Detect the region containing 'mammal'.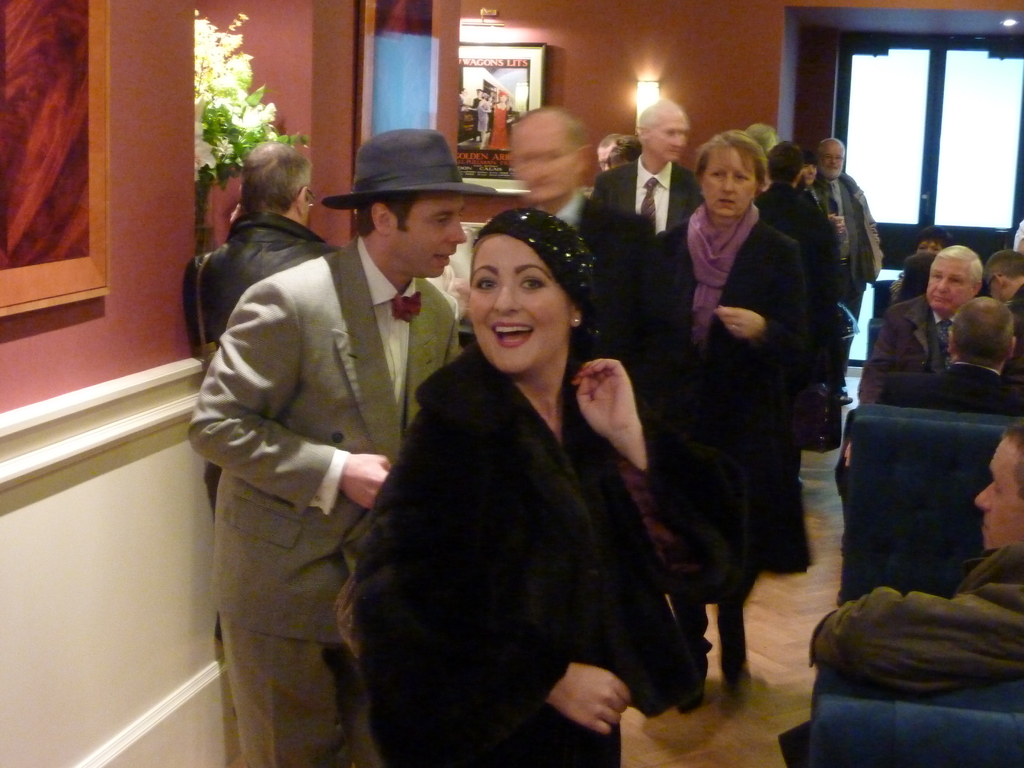
region(581, 98, 706, 269).
